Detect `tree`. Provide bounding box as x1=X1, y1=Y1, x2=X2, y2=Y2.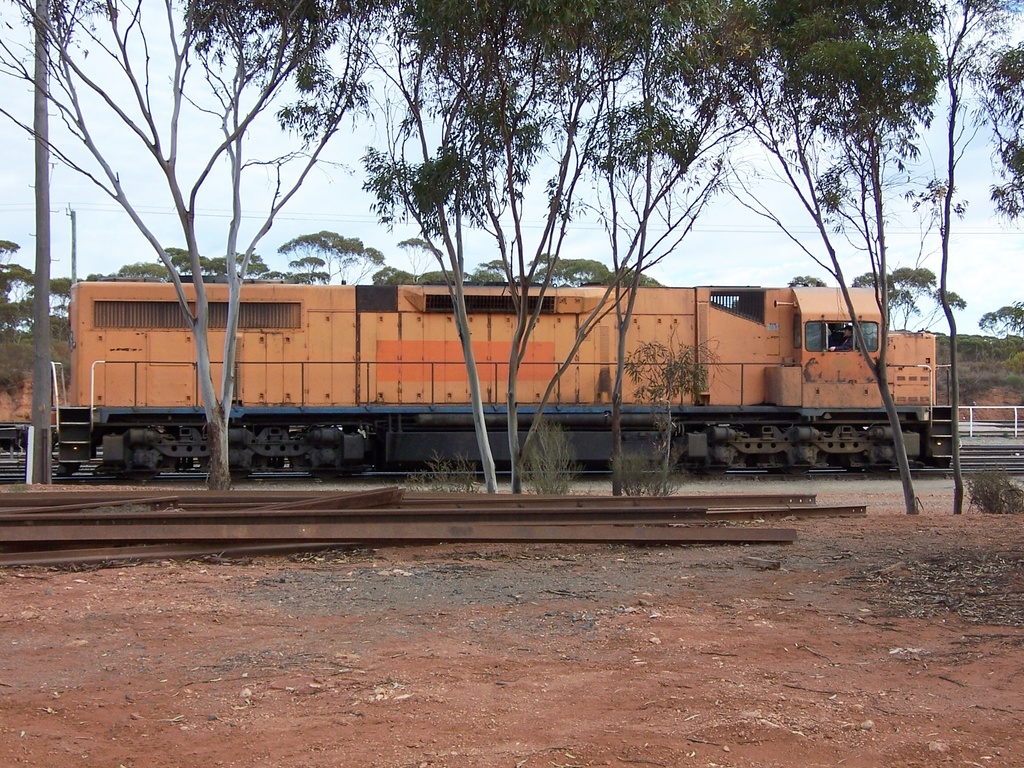
x1=269, y1=231, x2=373, y2=284.
